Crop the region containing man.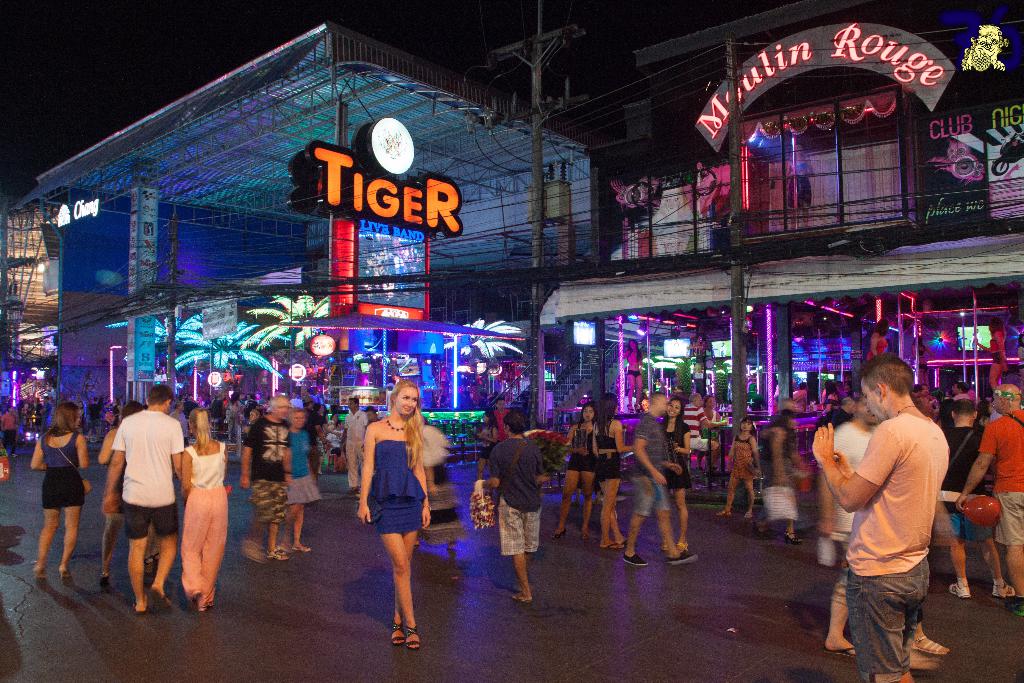
Crop region: BBox(0, 407, 18, 461).
